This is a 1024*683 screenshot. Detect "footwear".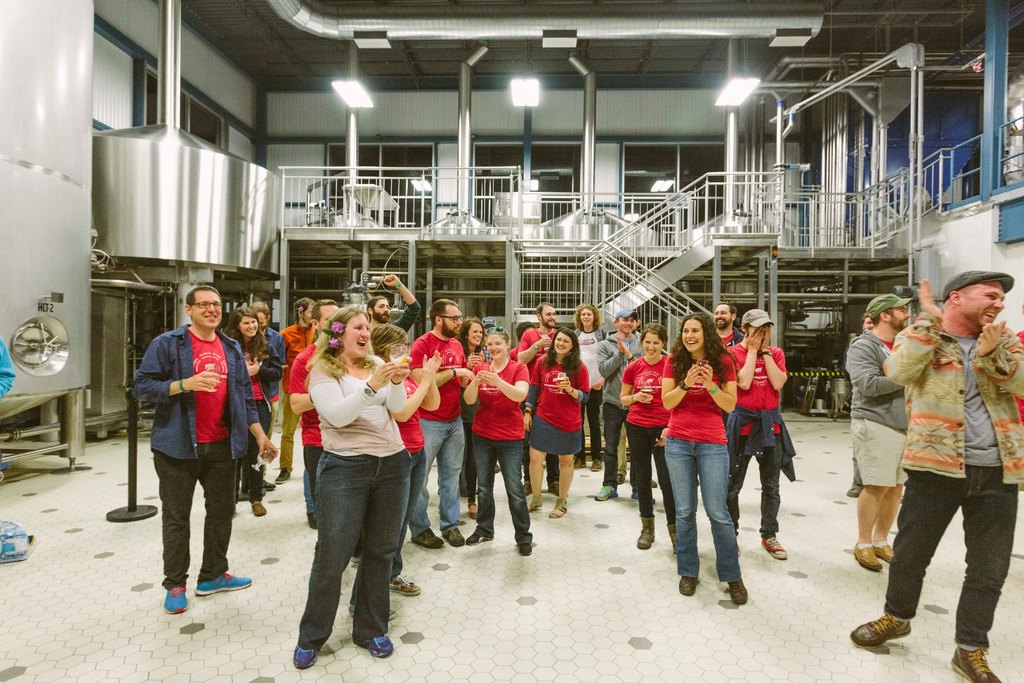
Rect(161, 585, 189, 614).
